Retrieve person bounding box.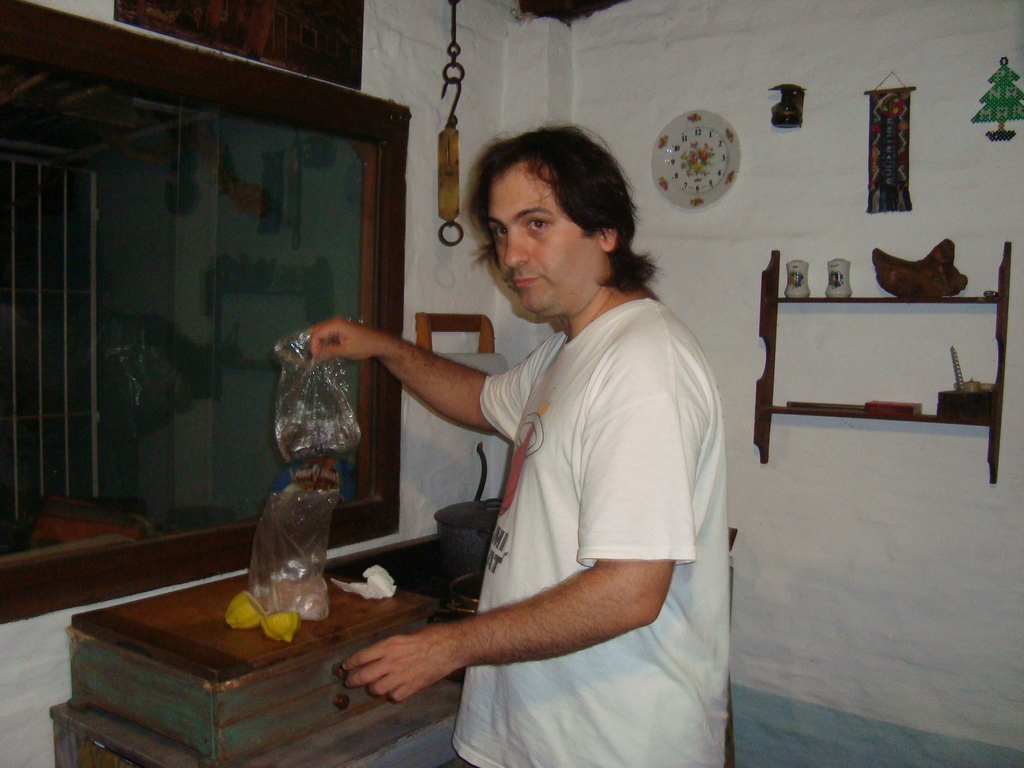
Bounding box: region(322, 176, 740, 717).
